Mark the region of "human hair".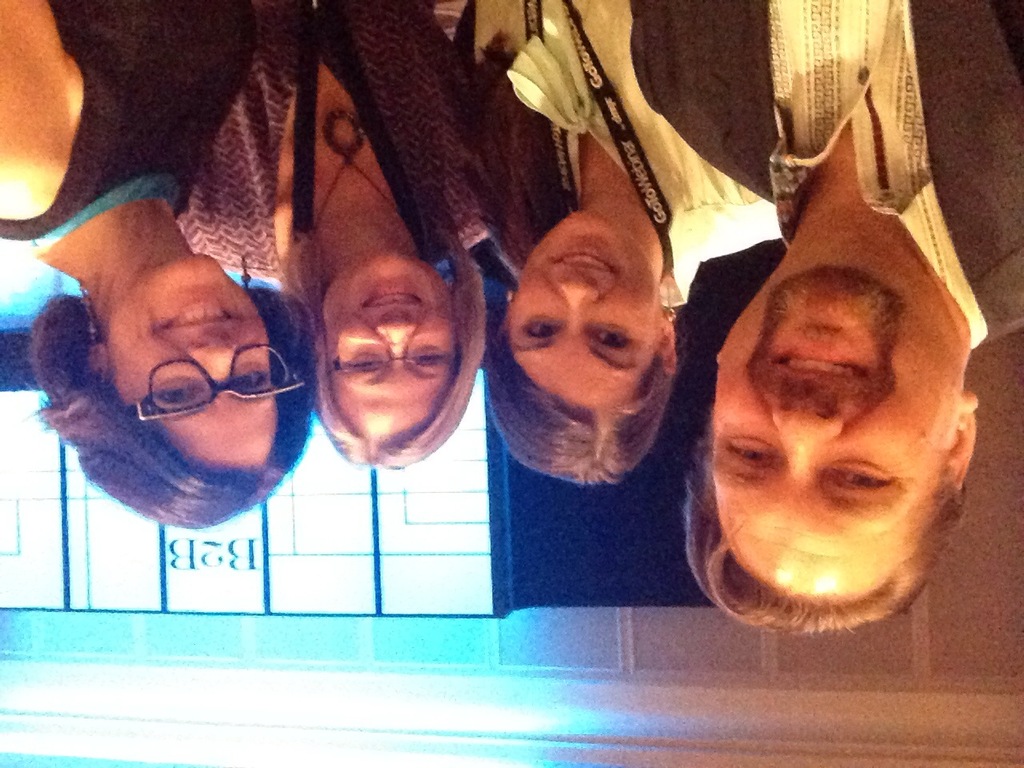
Region: crop(275, 213, 485, 469).
